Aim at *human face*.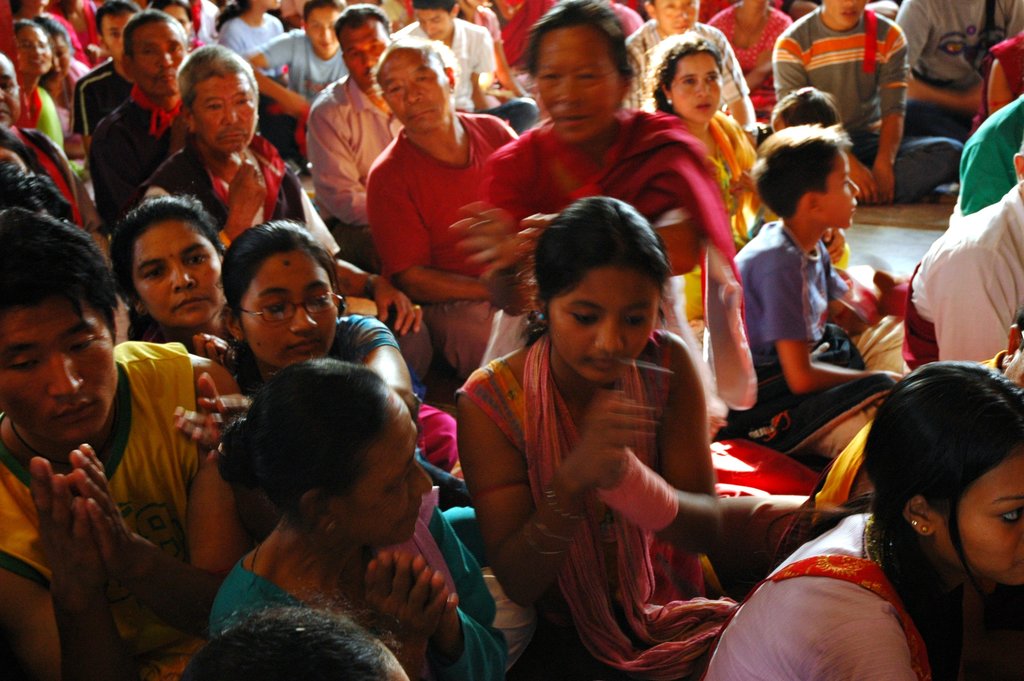
Aimed at 330,390,430,545.
